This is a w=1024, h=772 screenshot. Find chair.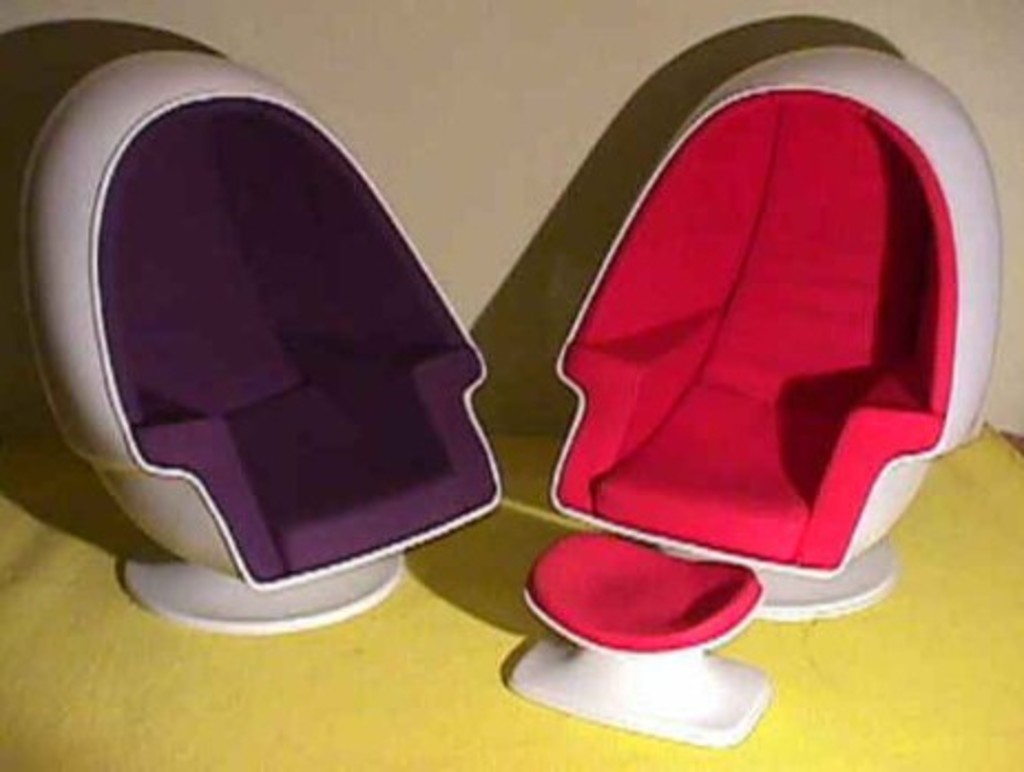
Bounding box: (502,42,1002,752).
